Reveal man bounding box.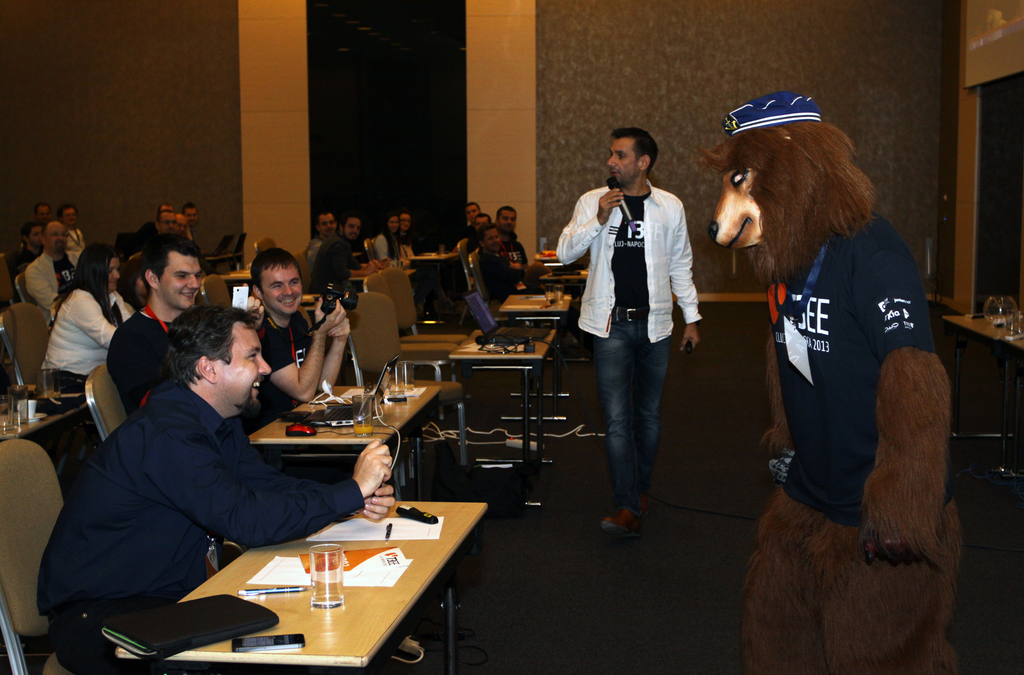
Revealed: (153,211,178,235).
